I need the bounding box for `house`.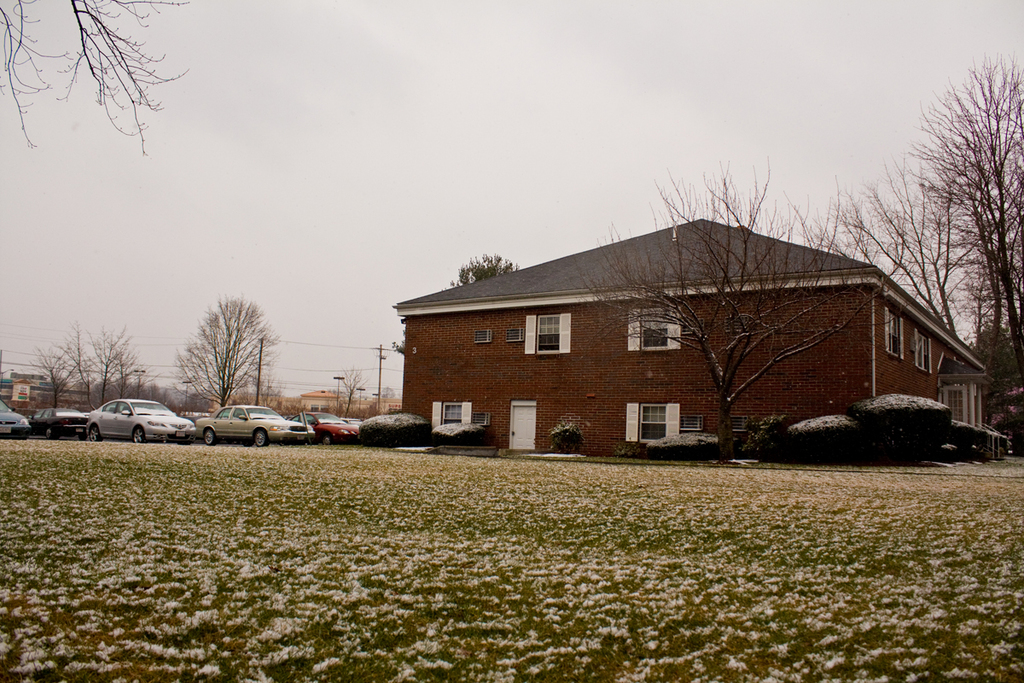
Here it is: pyautogui.locateOnScreen(400, 203, 936, 468).
